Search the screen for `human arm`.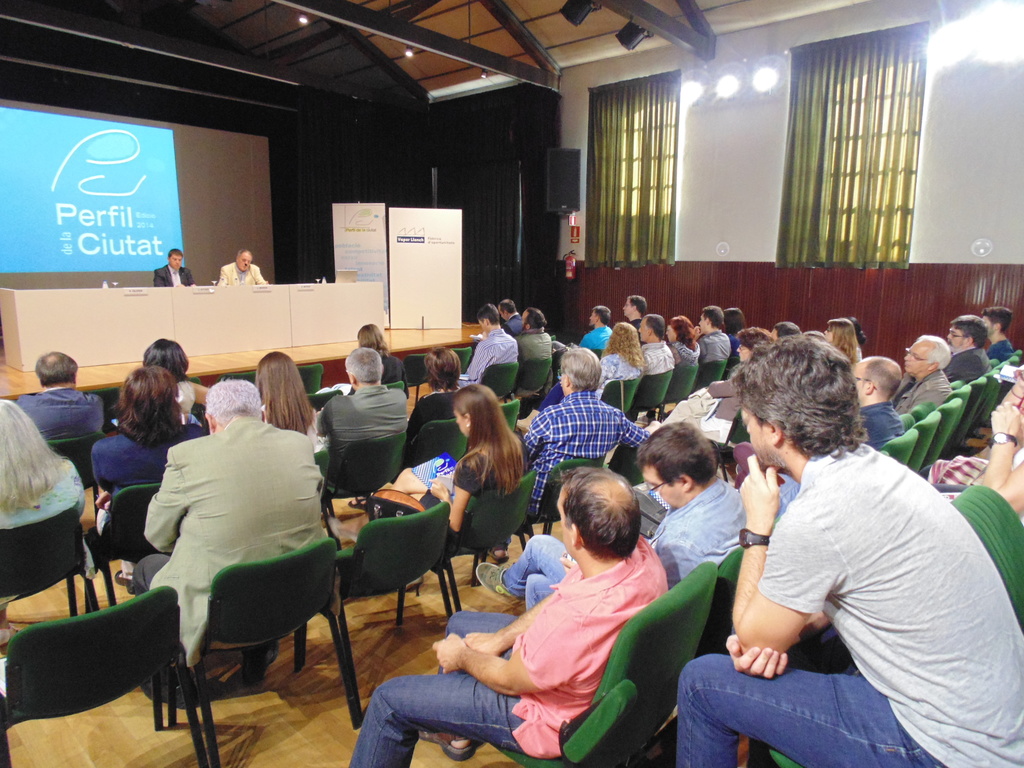
Found at [250, 268, 262, 283].
